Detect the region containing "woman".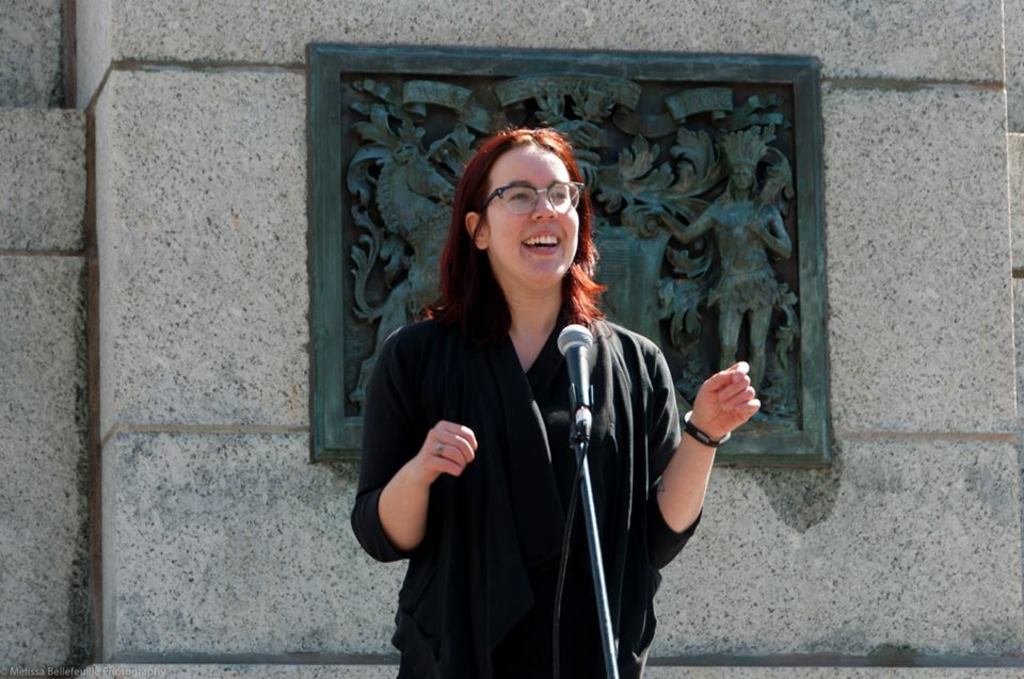
<box>371,117,715,673</box>.
